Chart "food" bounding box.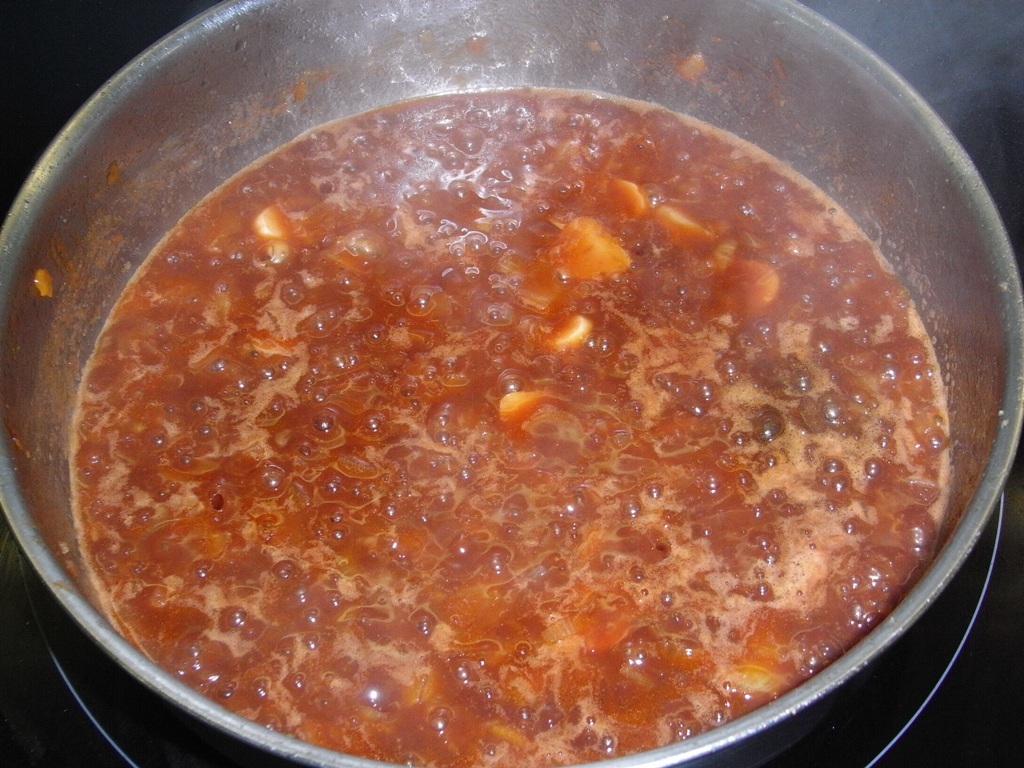
Charted: 63 85 950 767.
